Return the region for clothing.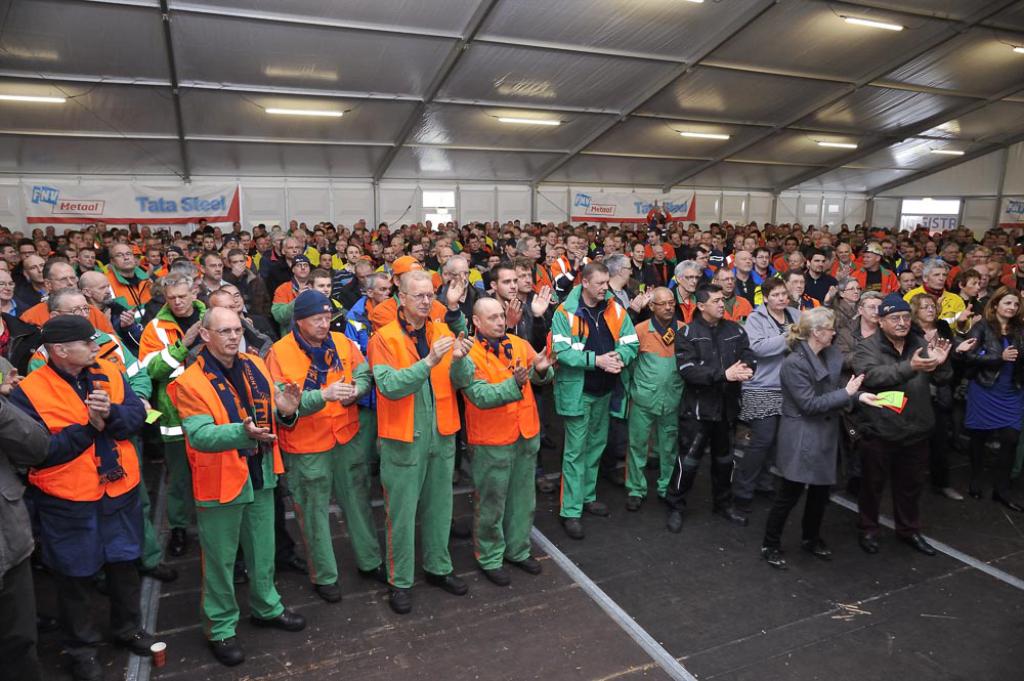
box(500, 251, 509, 262).
